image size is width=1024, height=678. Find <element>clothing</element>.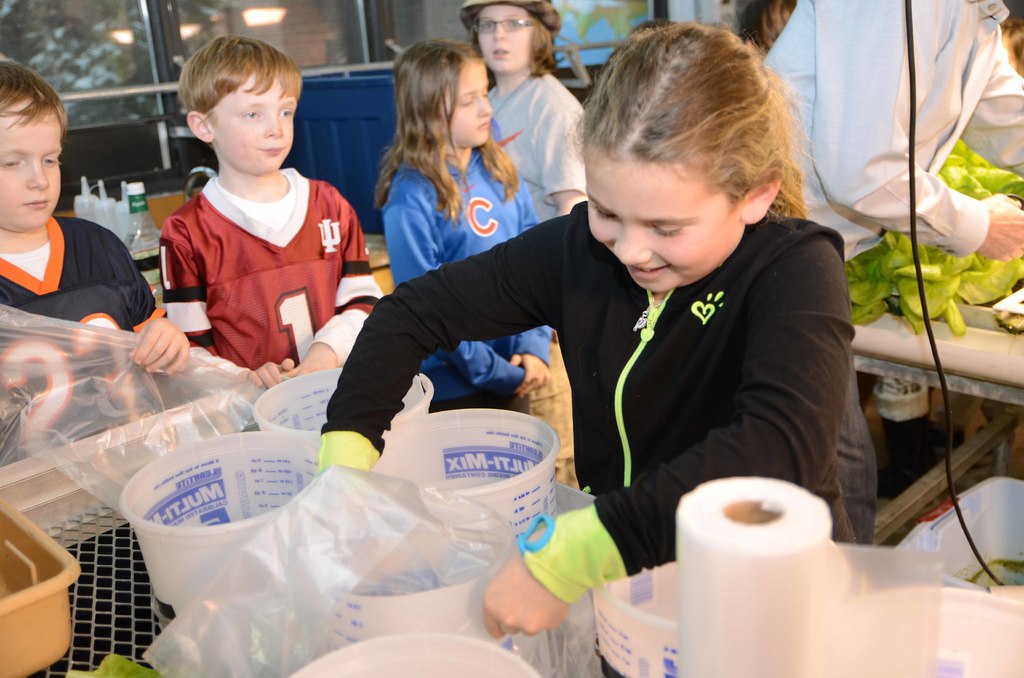
762 0 1023 259.
